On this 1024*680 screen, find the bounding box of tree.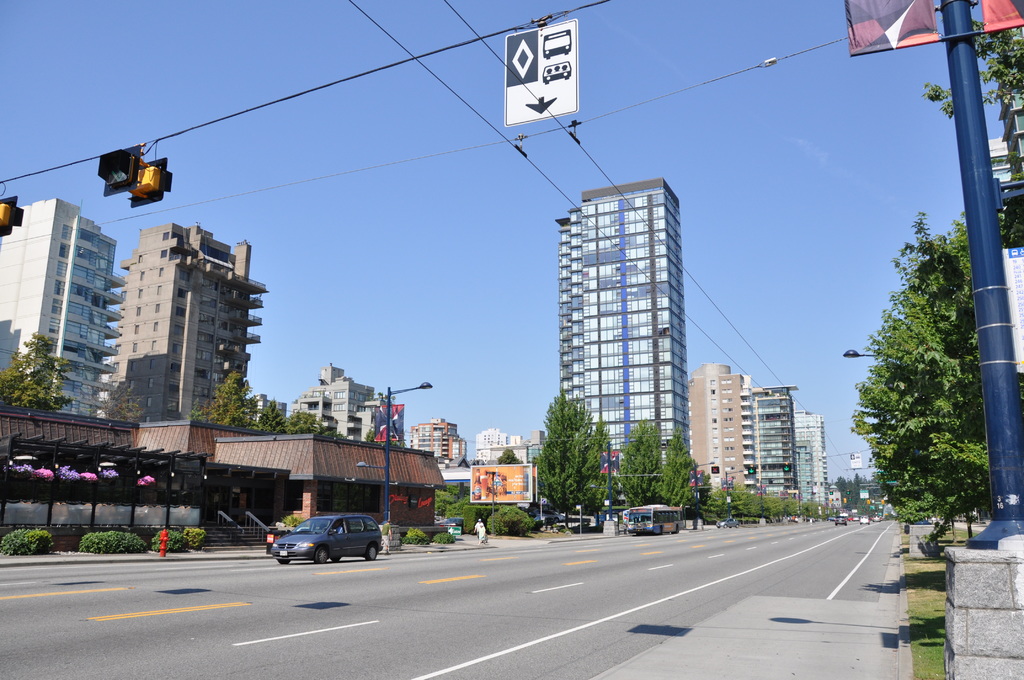
Bounding box: (x1=99, y1=377, x2=148, y2=426).
